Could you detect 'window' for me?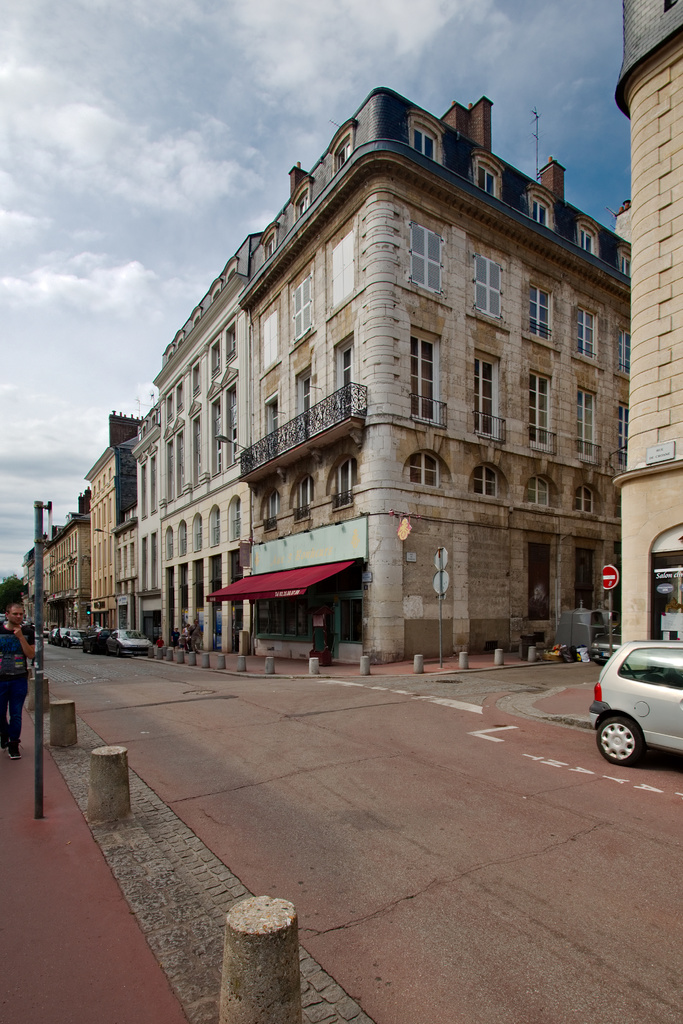
Detection result: [left=212, top=400, right=222, bottom=470].
